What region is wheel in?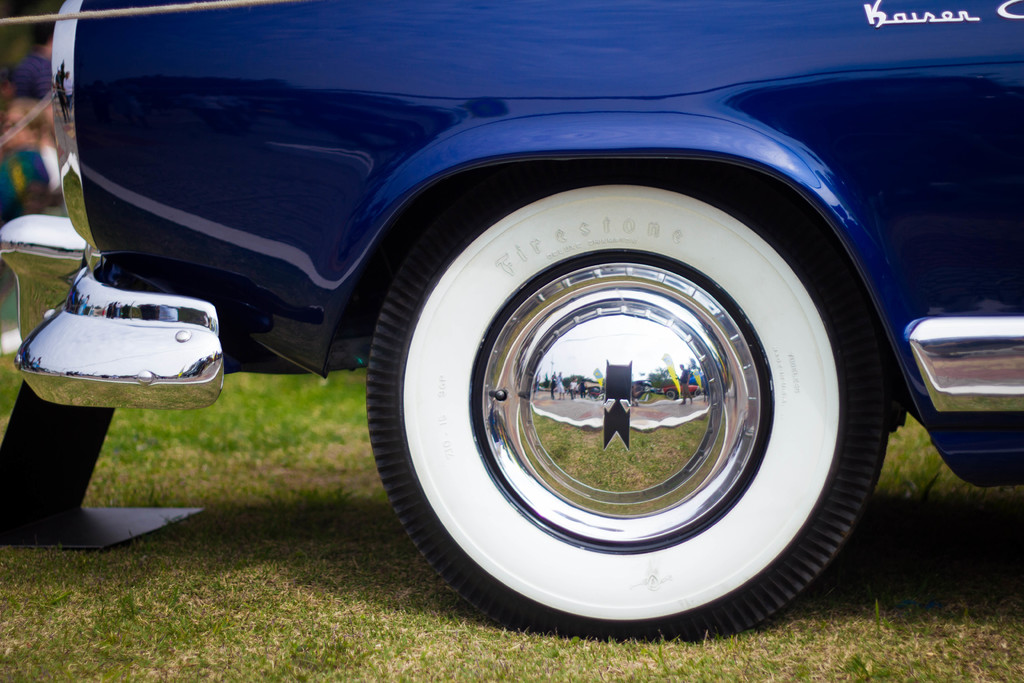
406, 161, 867, 643.
